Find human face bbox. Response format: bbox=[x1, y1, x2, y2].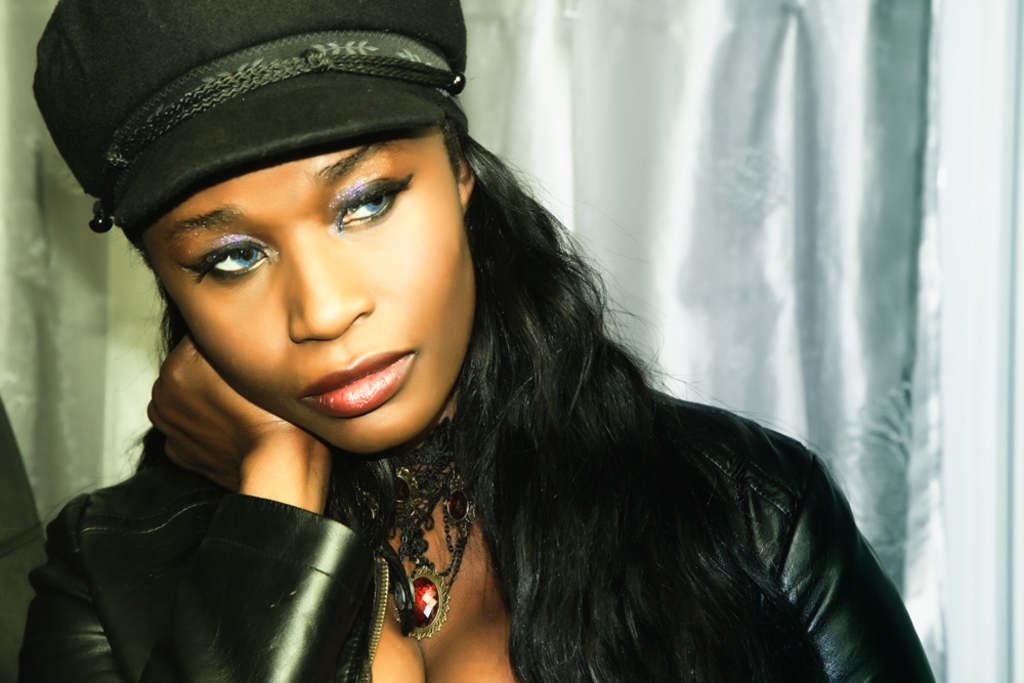
bbox=[141, 123, 477, 453].
